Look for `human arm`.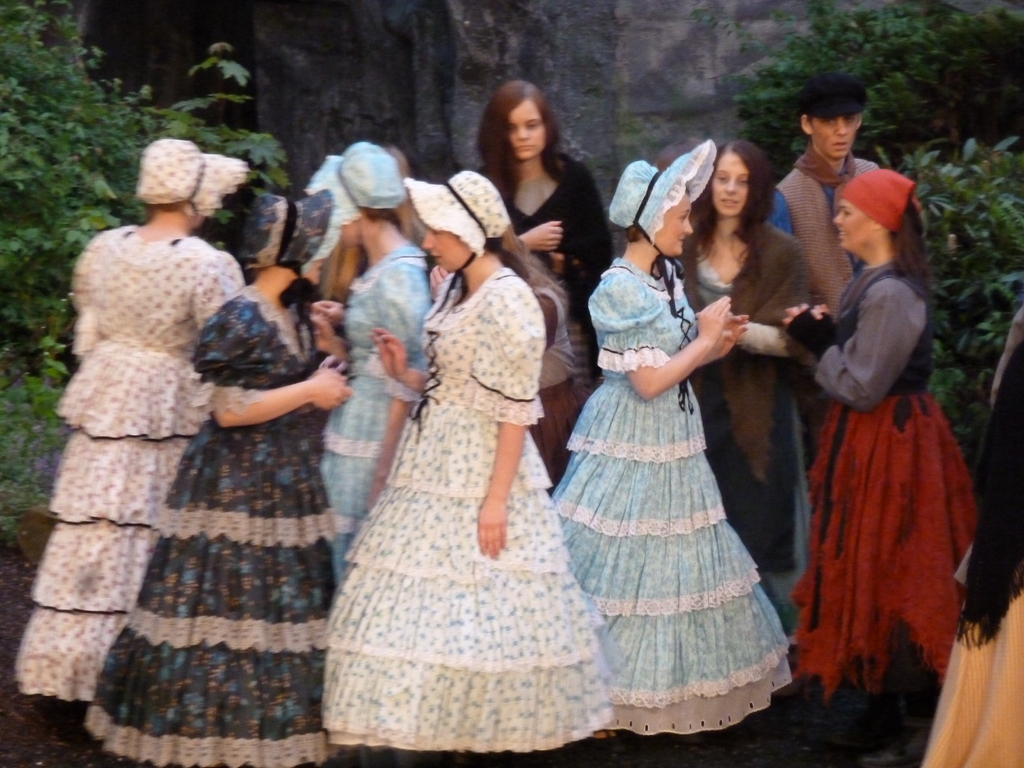
Found: (x1=374, y1=325, x2=428, y2=397).
